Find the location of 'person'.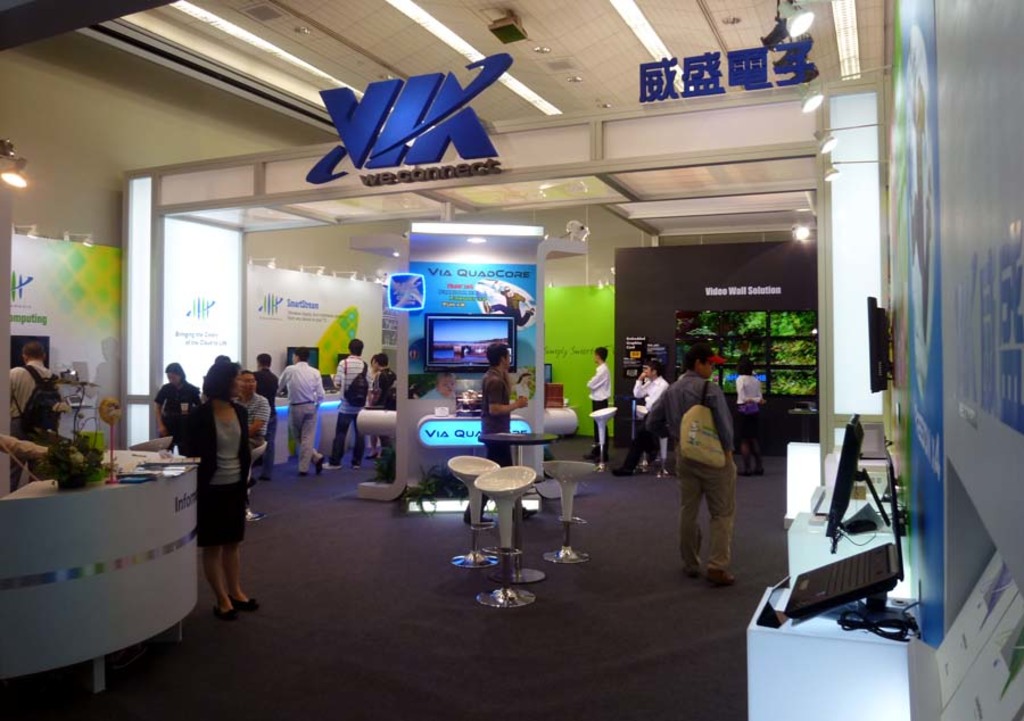
Location: detection(3, 338, 67, 490).
